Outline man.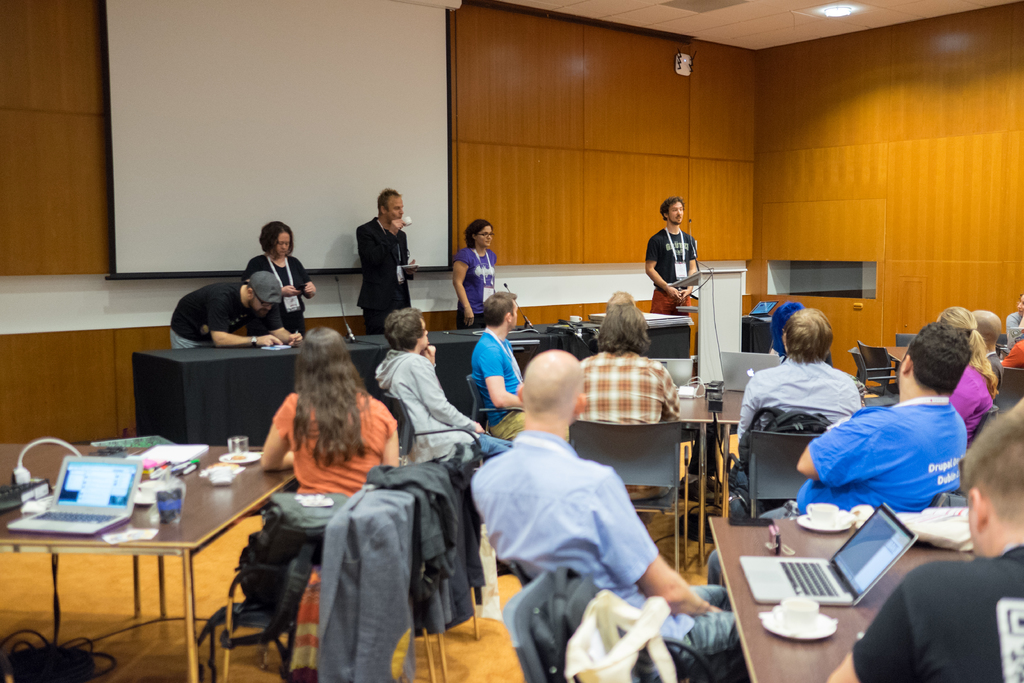
Outline: <bbox>570, 296, 684, 493</bbox>.
